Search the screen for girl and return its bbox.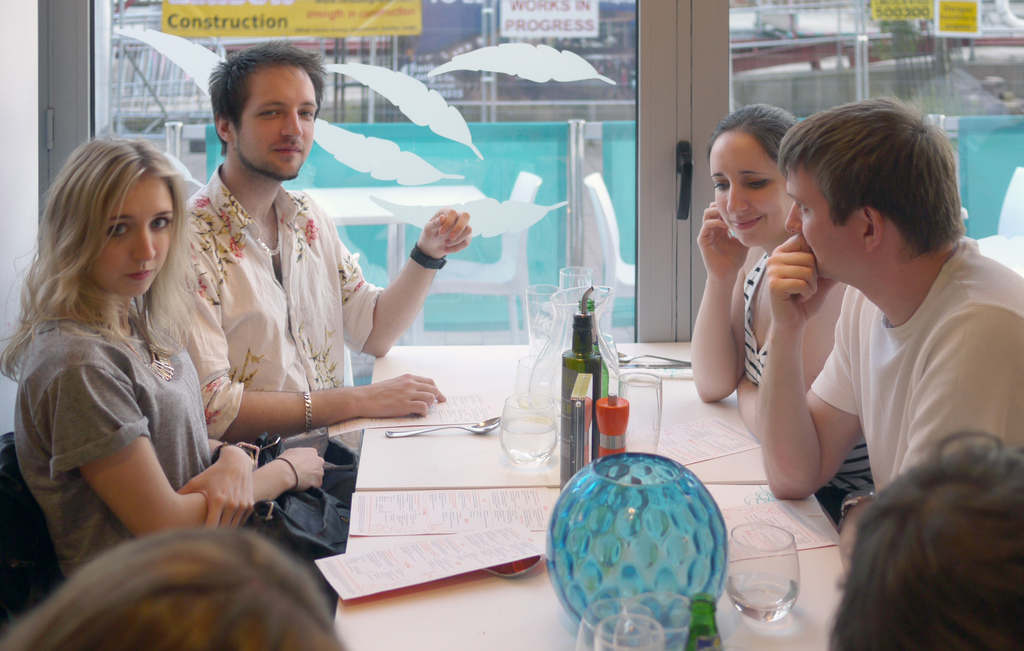
Found: rect(0, 129, 326, 586).
